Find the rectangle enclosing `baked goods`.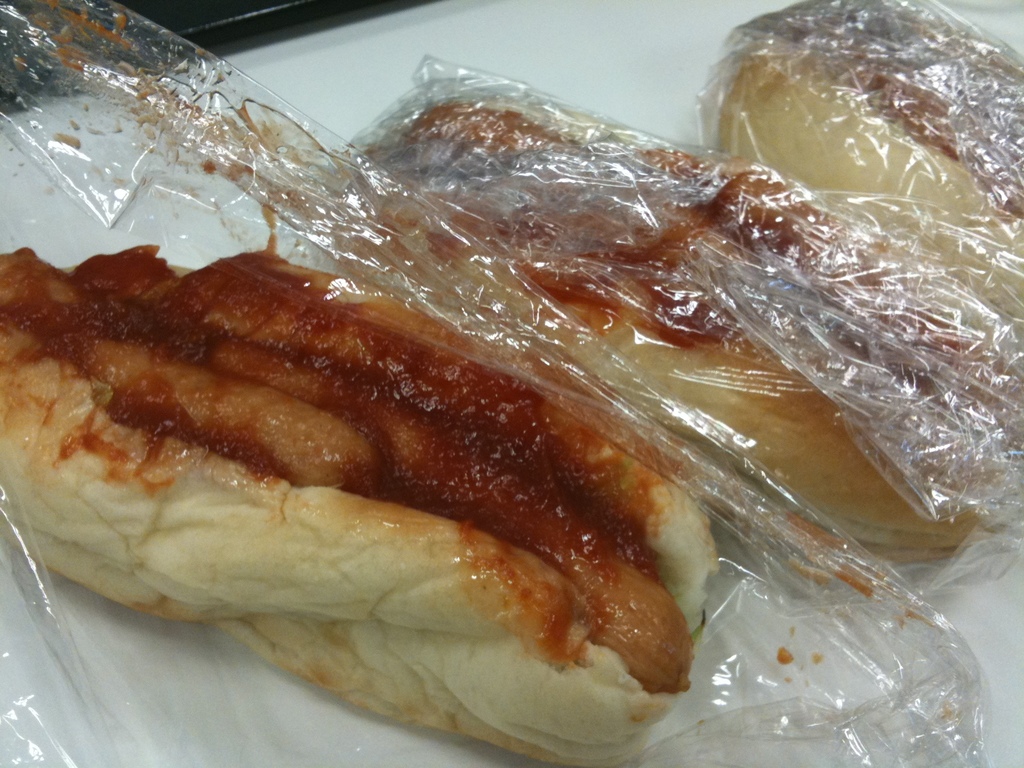
crop(0, 246, 721, 767).
